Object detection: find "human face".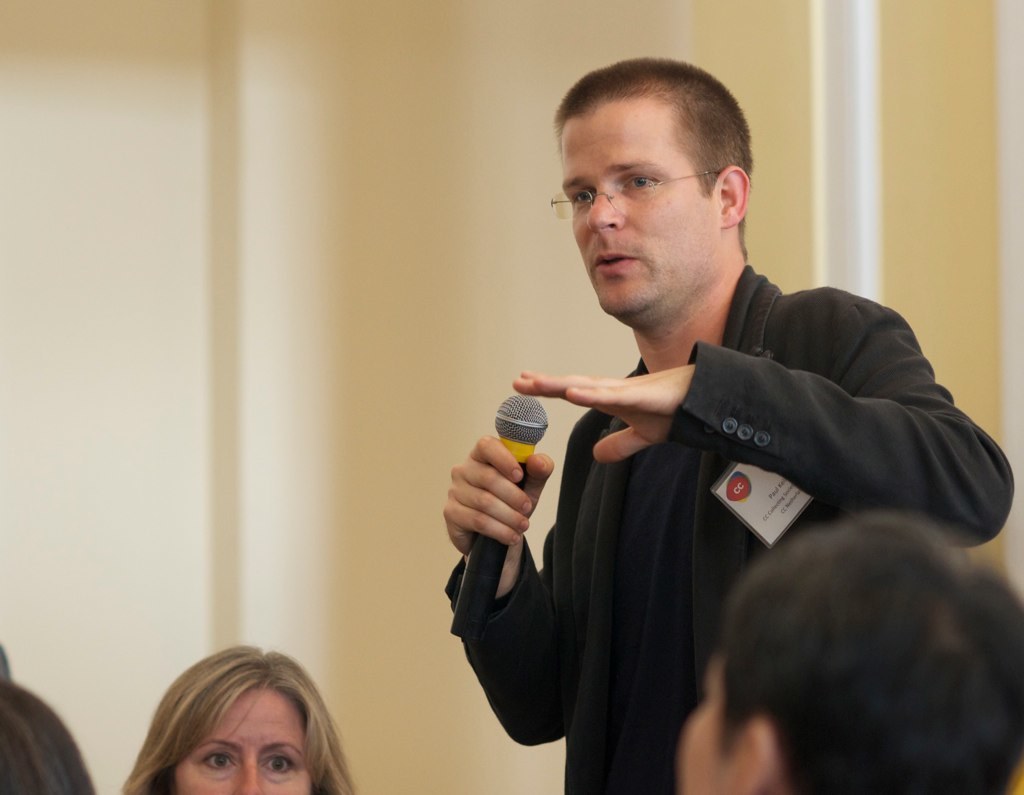
676/649/751/794.
